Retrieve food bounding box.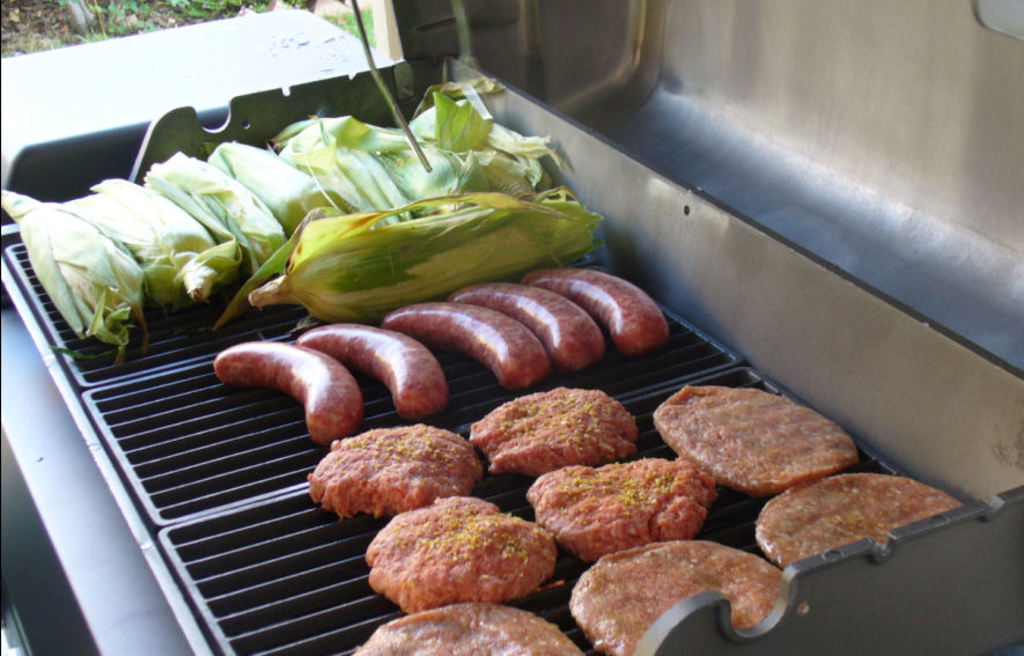
Bounding box: x1=526 y1=268 x2=666 y2=351.
